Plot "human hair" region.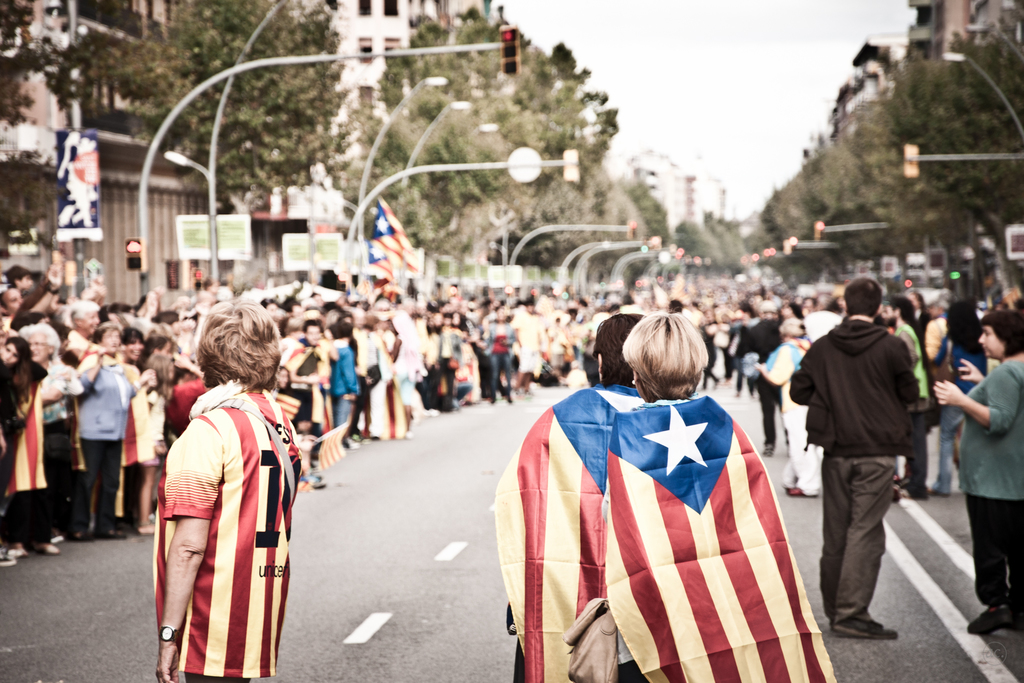
Plotted at {"x1": 845, "y1": 274, "x2": 883, "y2": 323}.
